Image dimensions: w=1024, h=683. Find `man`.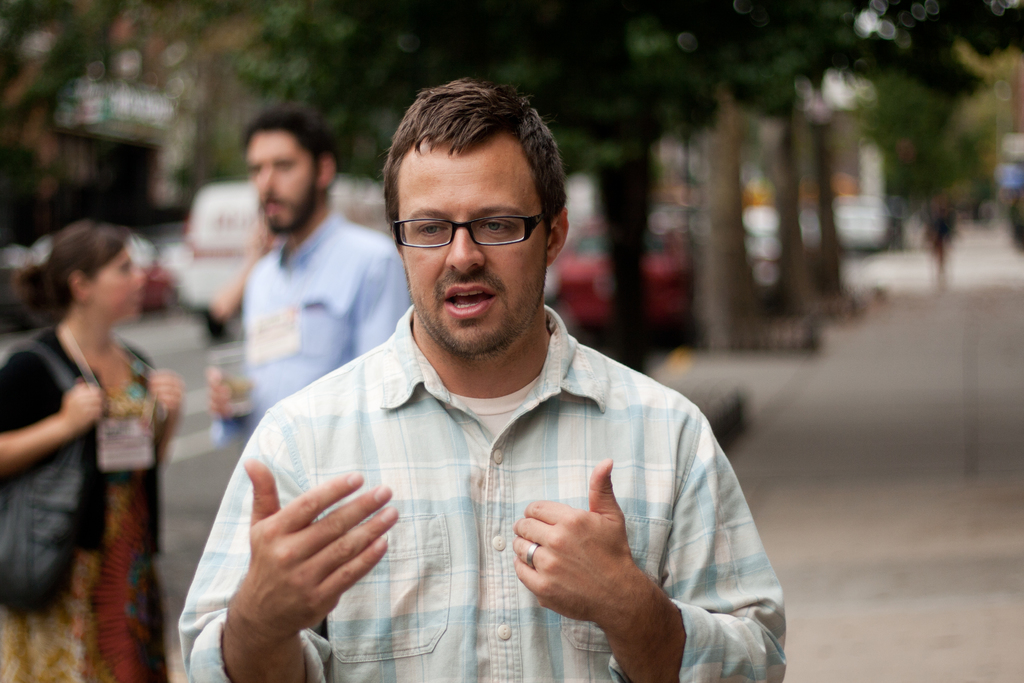
region(198, 109, 409, 445).
